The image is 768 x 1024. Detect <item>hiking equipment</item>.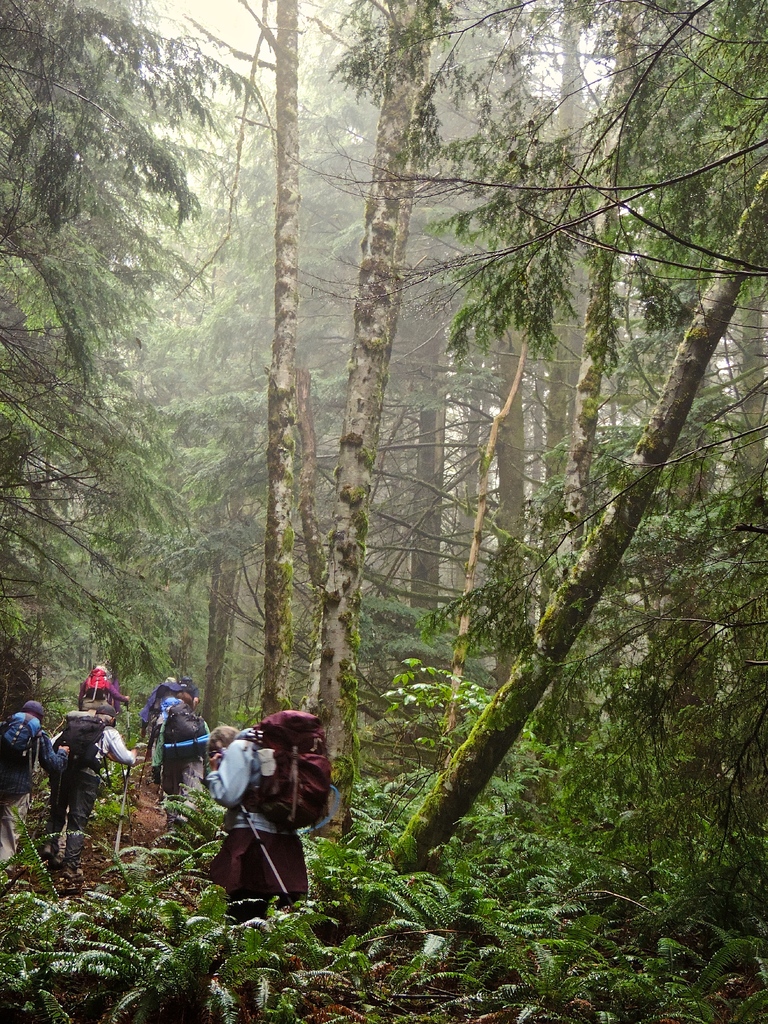
Detection: bbox=[138, 730, 155, 793].
